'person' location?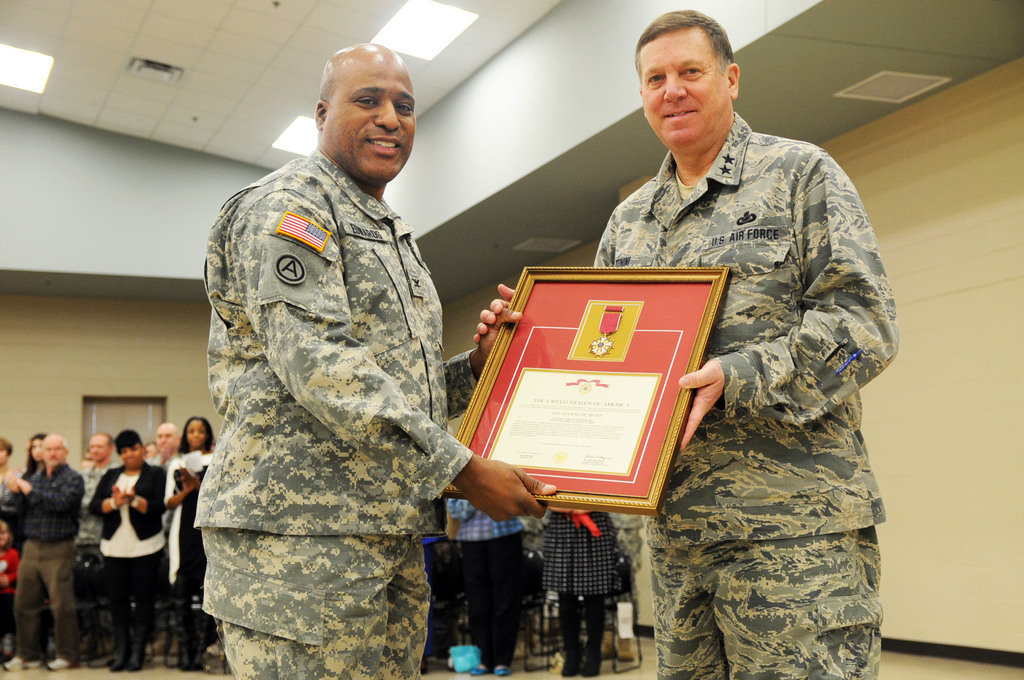
crop(188, 23, 489, 679)
